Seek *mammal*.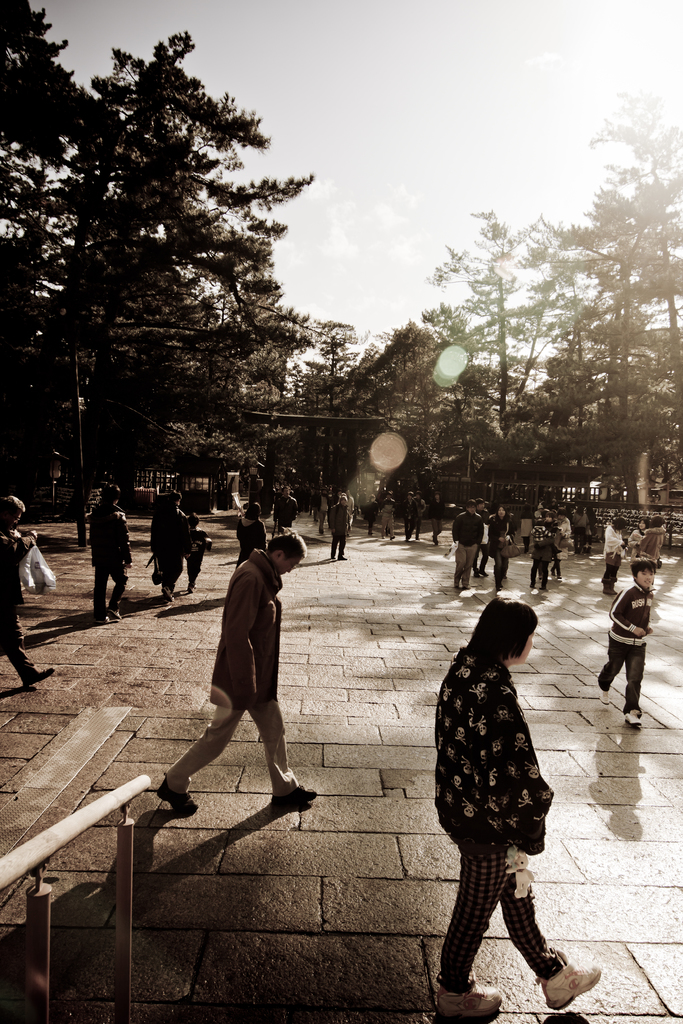
detection(364, 492, 383, 536).
